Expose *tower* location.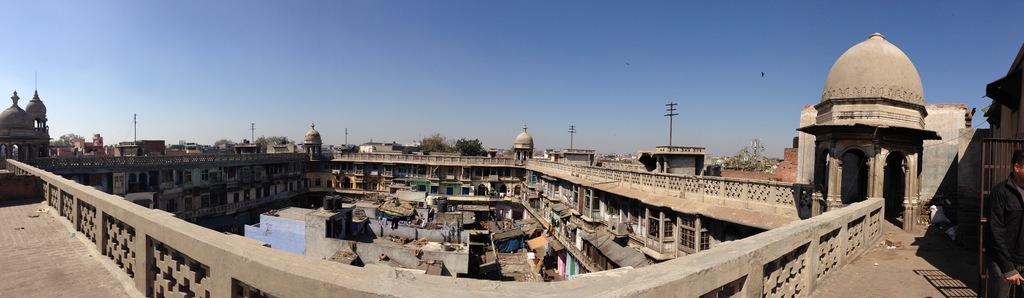
Exposed at 0,92,31,161.
